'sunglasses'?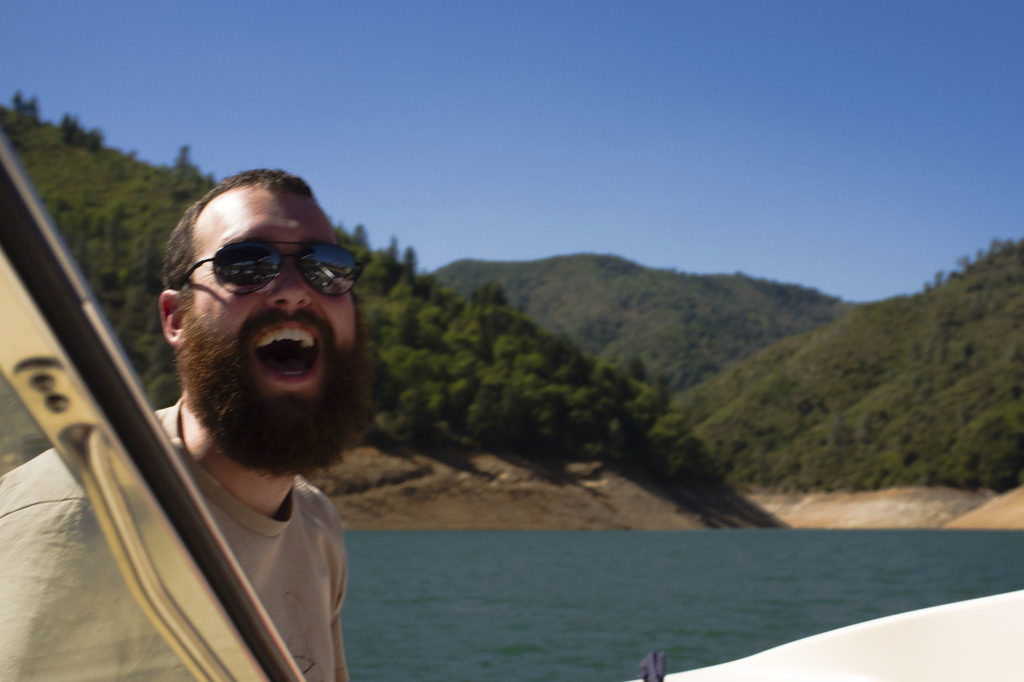
locate(168, 238, 365, 293)
